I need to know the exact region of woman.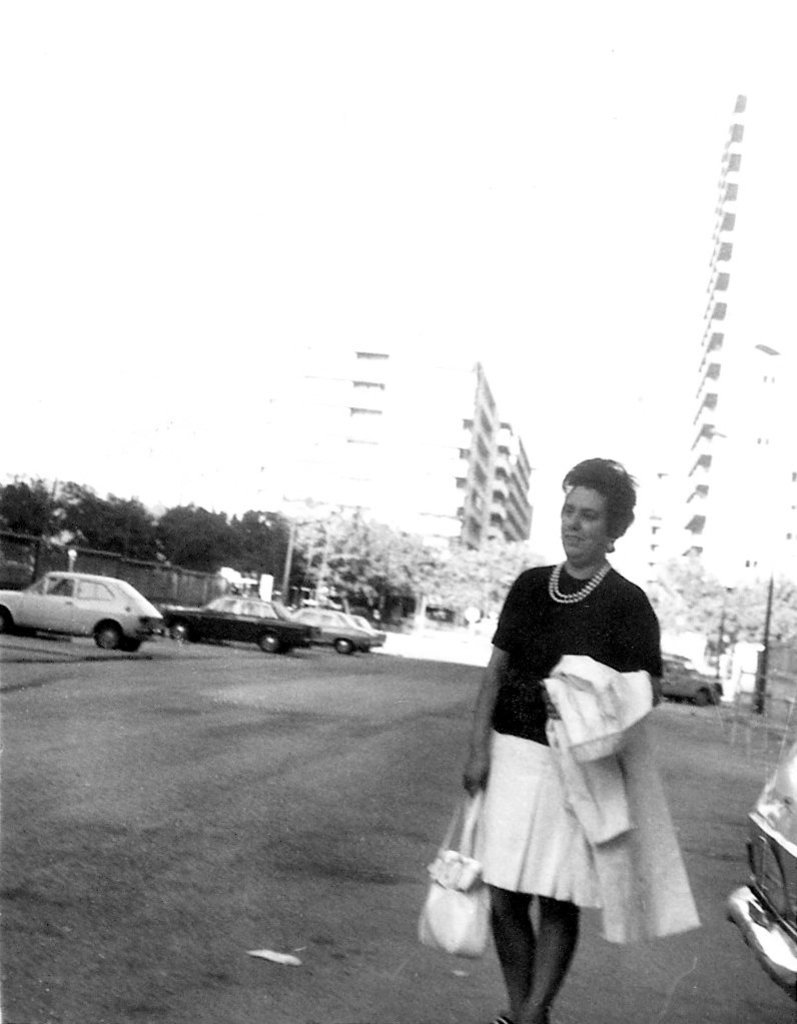
Region: x1=434 y1=462 x2=706 y2=1005.
